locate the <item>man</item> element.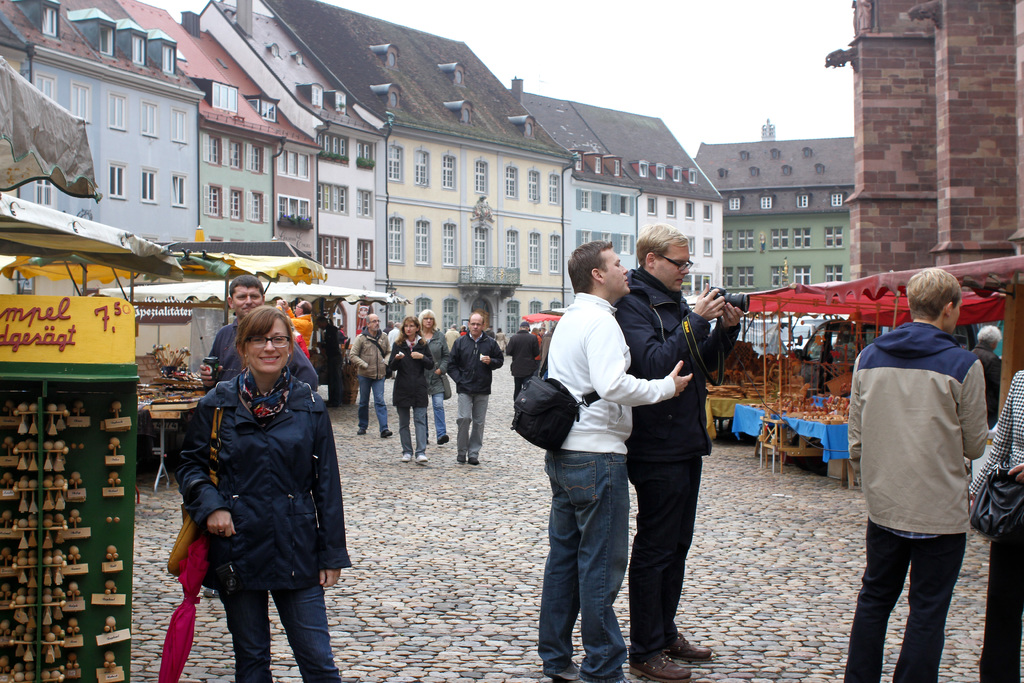
Element bbox: <region>484, 325, 495, 340</region>.
